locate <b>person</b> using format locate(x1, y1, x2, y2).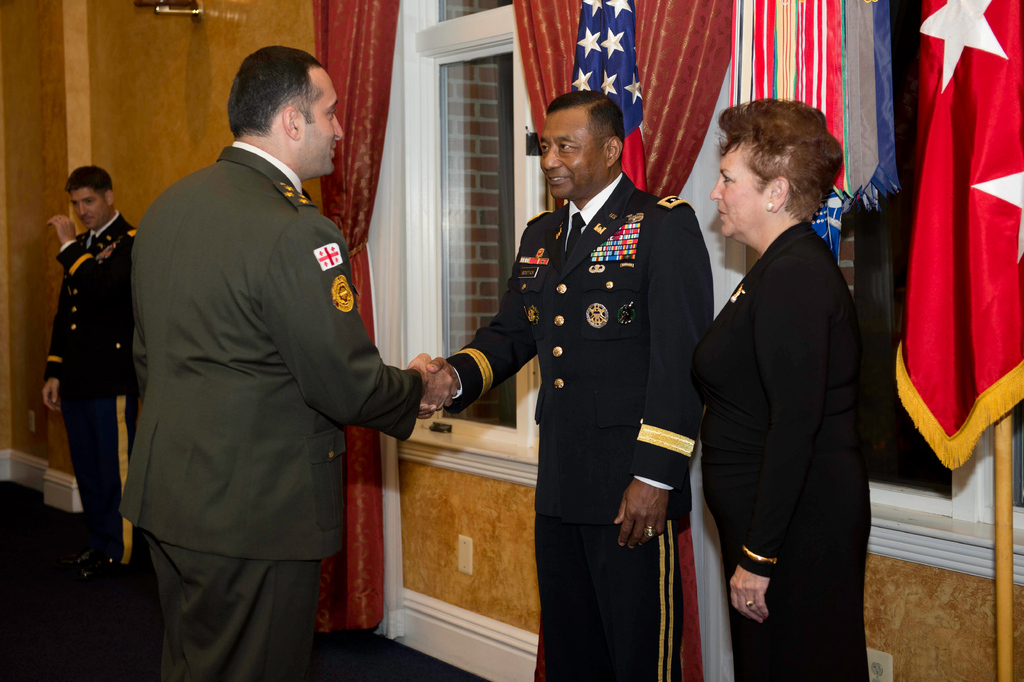
locate(696, 96, 868, 681).
